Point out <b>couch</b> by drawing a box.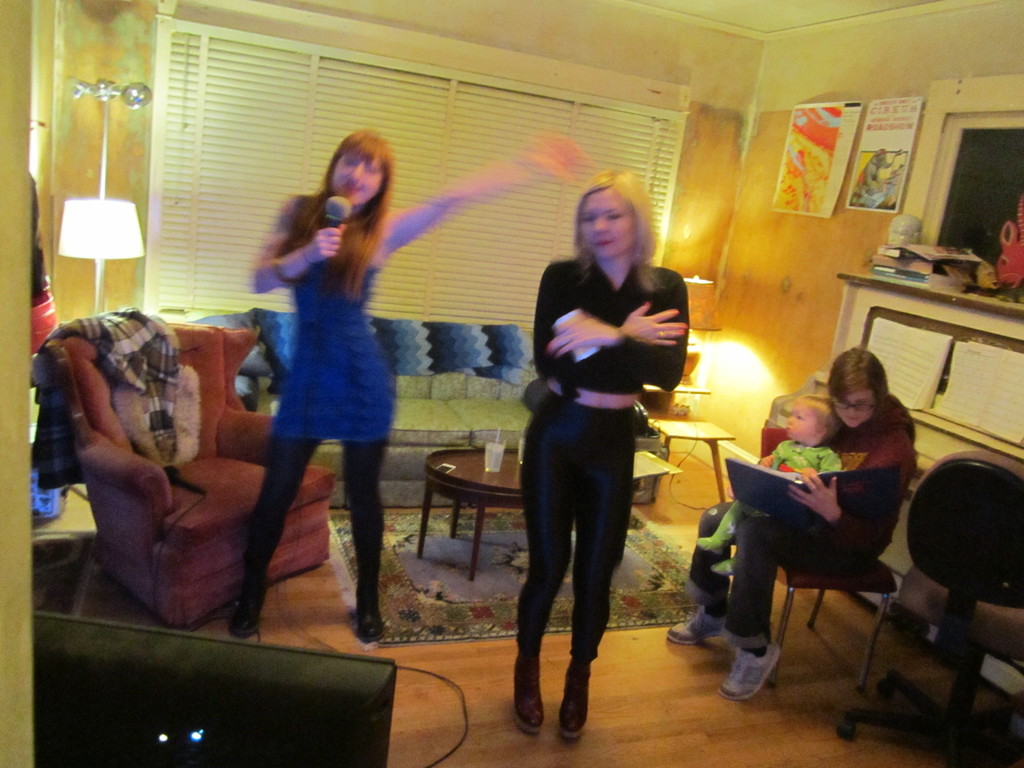
11/285/332/633.
